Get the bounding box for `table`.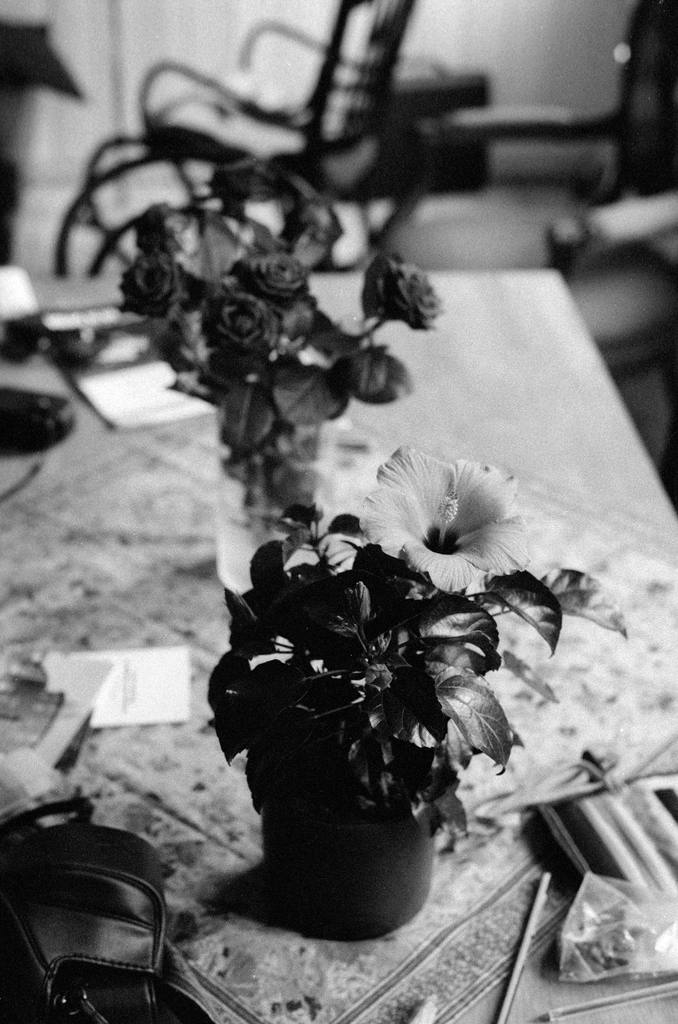
0,260,677,1023.
